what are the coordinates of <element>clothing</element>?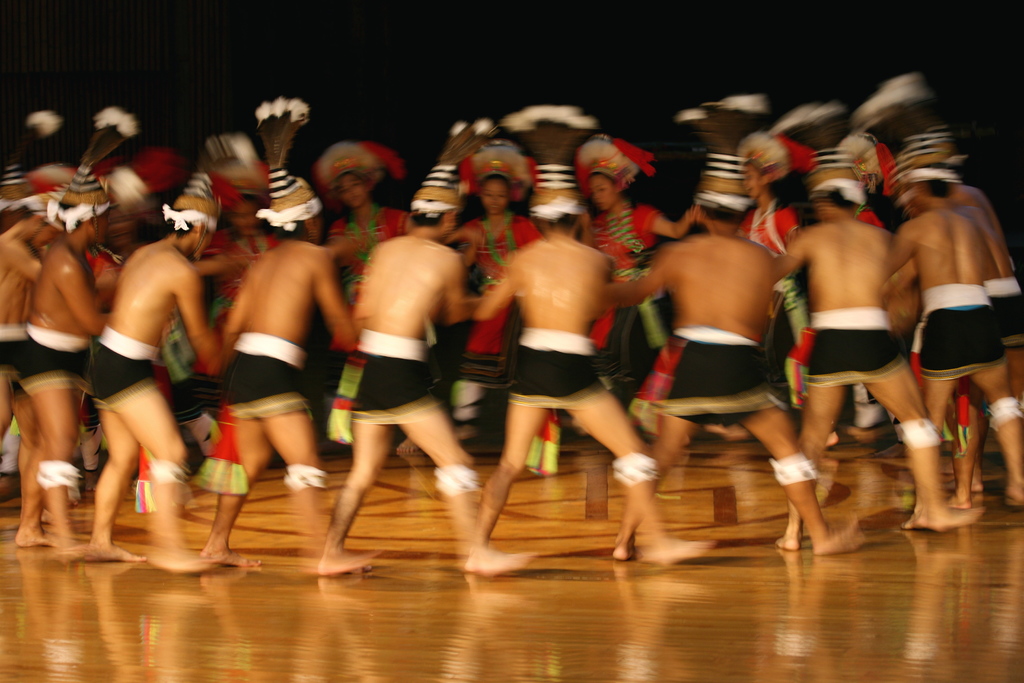
region(88, 326, 159, 409).
